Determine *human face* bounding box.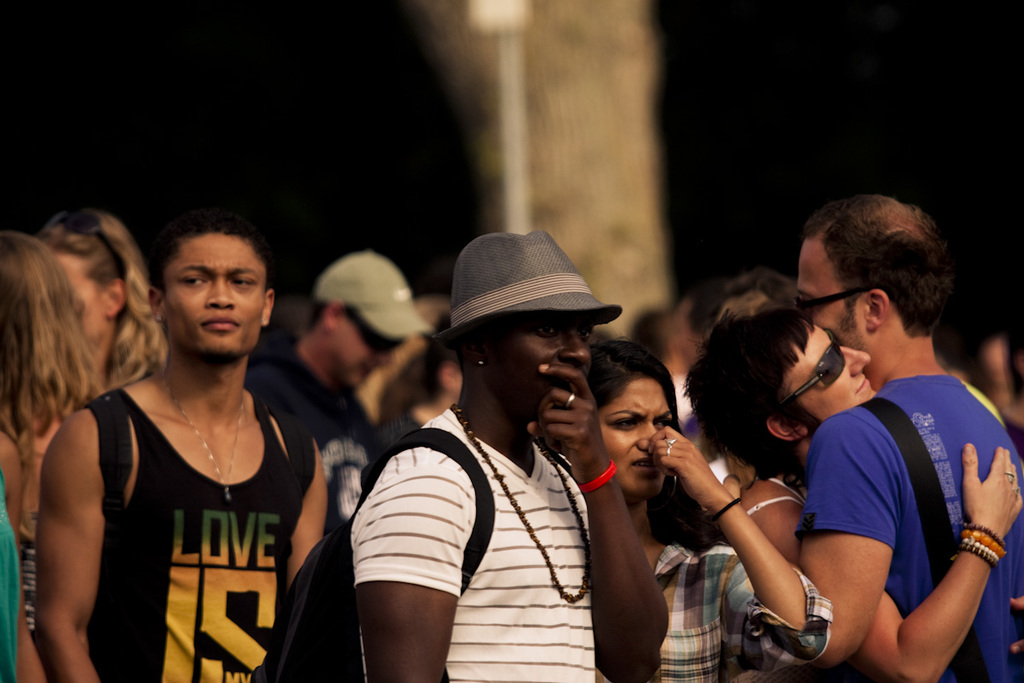
Determined: {"left": 598, "top": 376, "right": 672, "bottom": 500}.
